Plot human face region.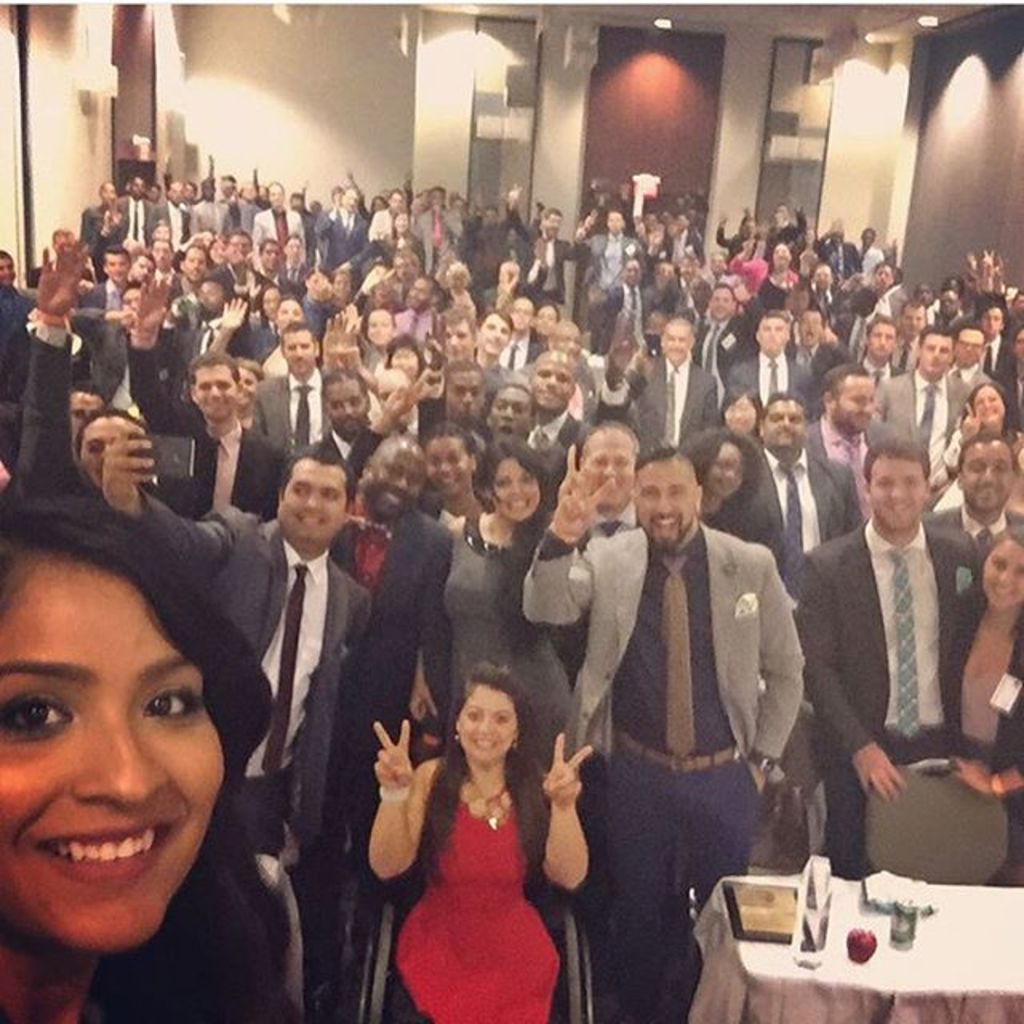
Plotted at [left=192, top=358, right=235, bottom=410].
